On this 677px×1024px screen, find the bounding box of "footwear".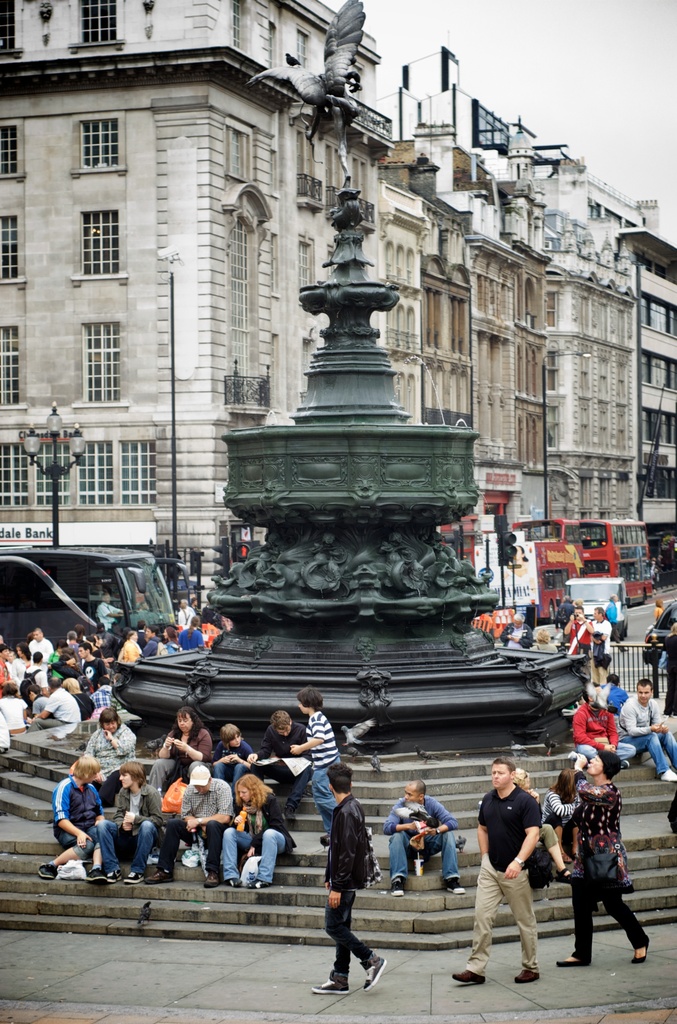
Bounding box: <bbox>359, 952, 389, 994</bbox>.
